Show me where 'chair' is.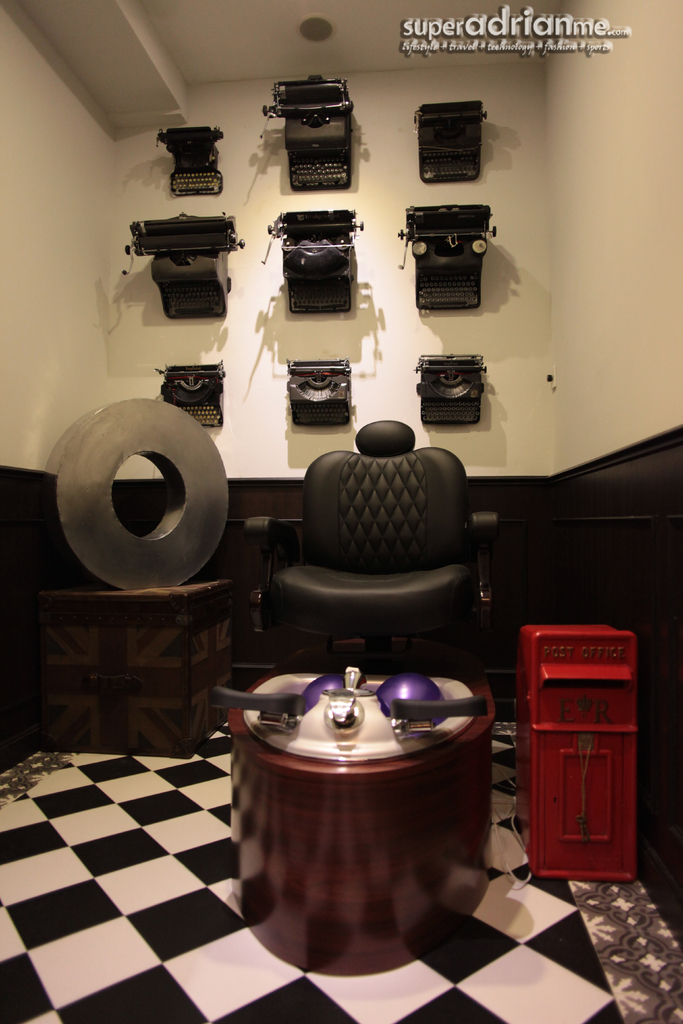
'chair' is at 216:358:509:968.
